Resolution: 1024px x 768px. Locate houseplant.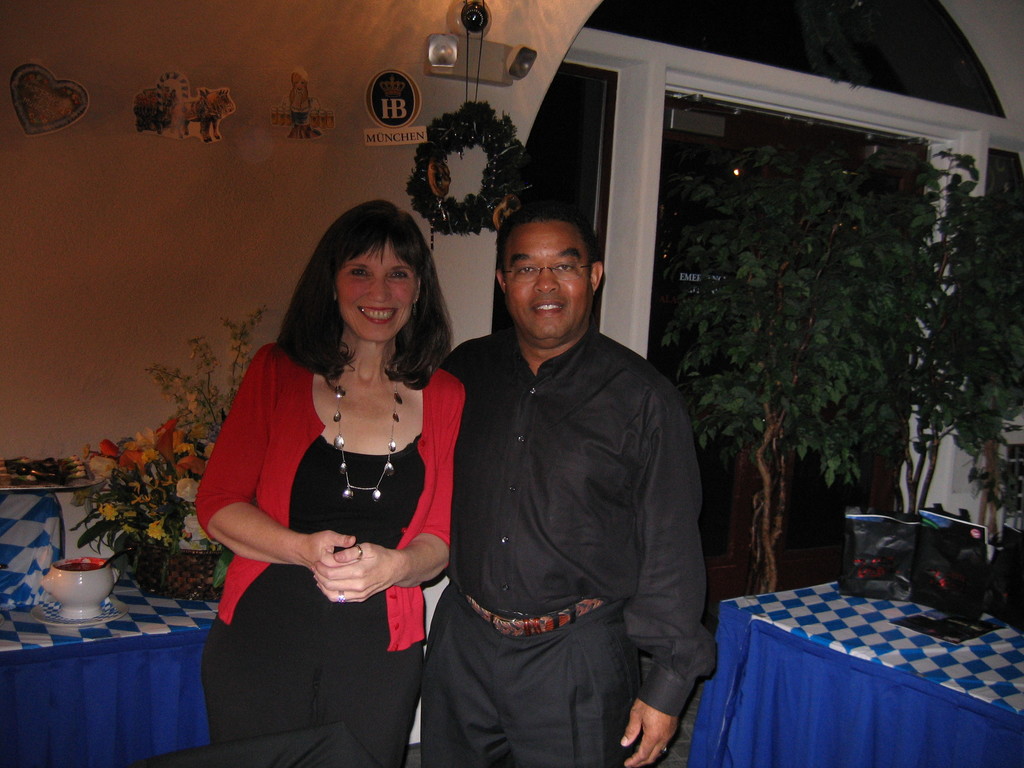
rect(70, 294, 273, 600).
